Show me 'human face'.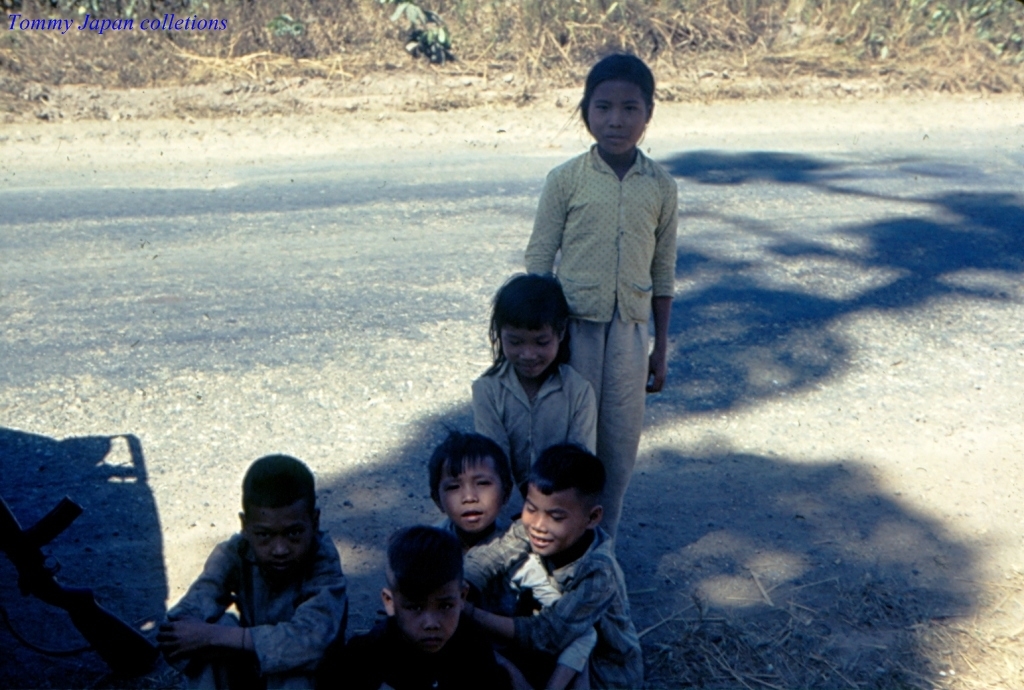
'human face' is here: Rect(443, 455, 506, 530).
